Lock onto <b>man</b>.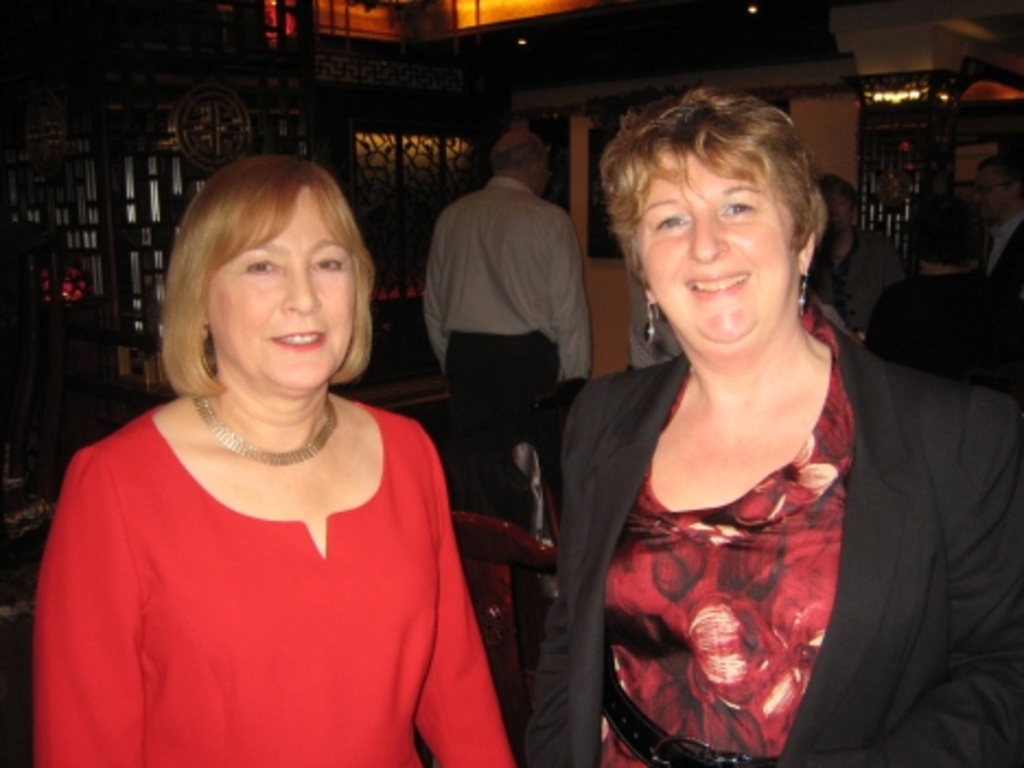
Locked: bbox=[969, 151, 1022, 309].
